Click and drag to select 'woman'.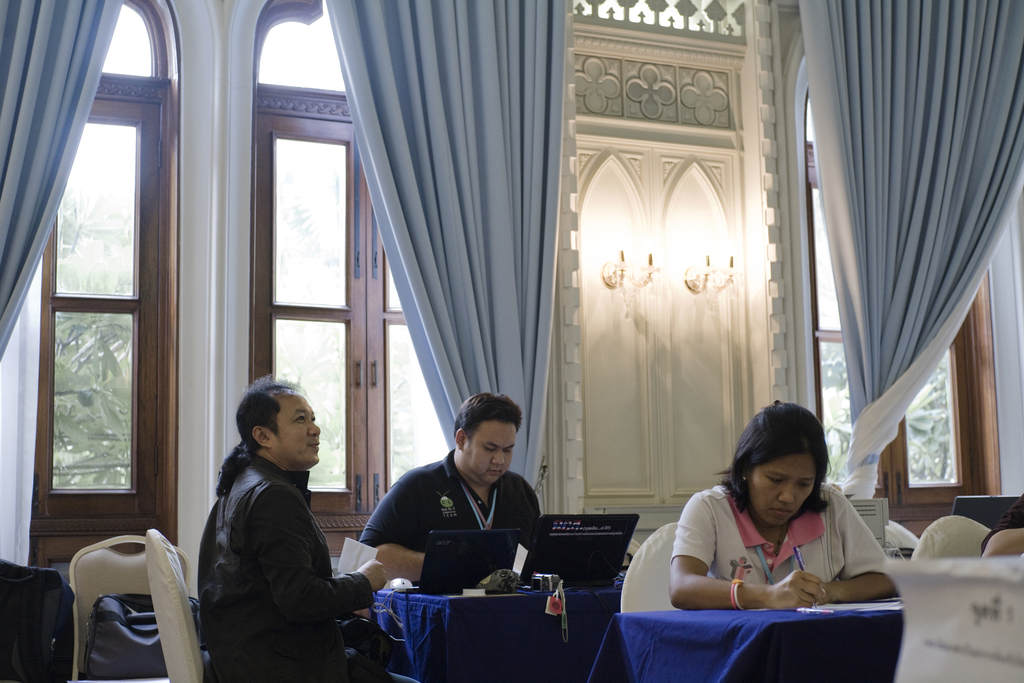
Selection: region(641, 411, 899, 649).
